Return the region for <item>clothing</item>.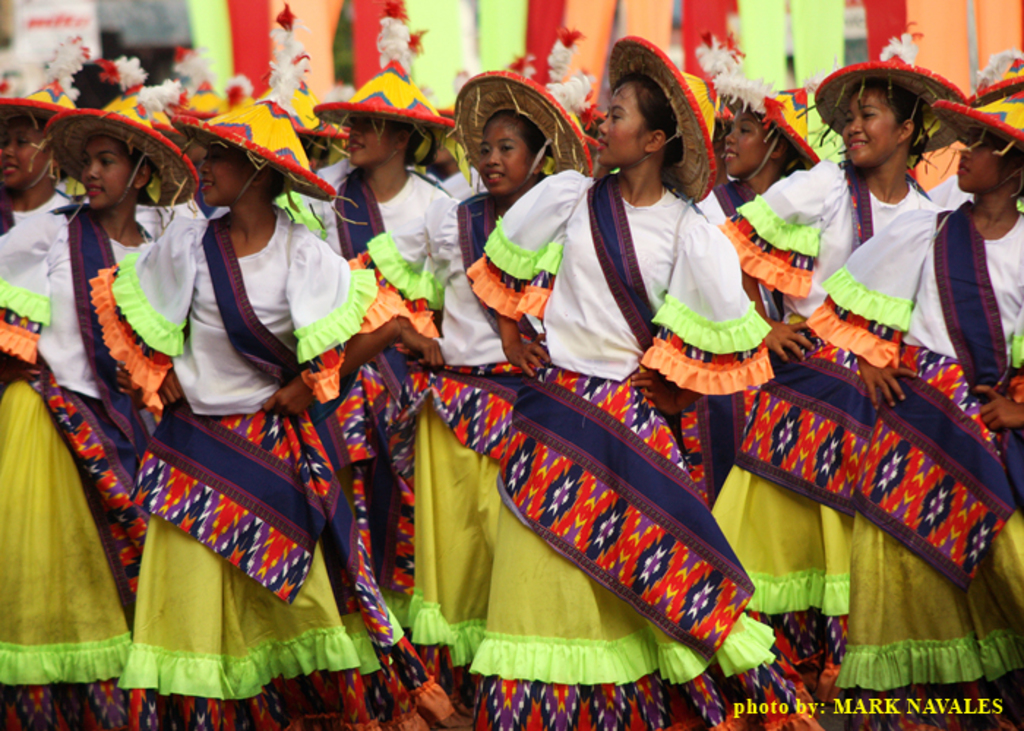
791:190:1023:730.
